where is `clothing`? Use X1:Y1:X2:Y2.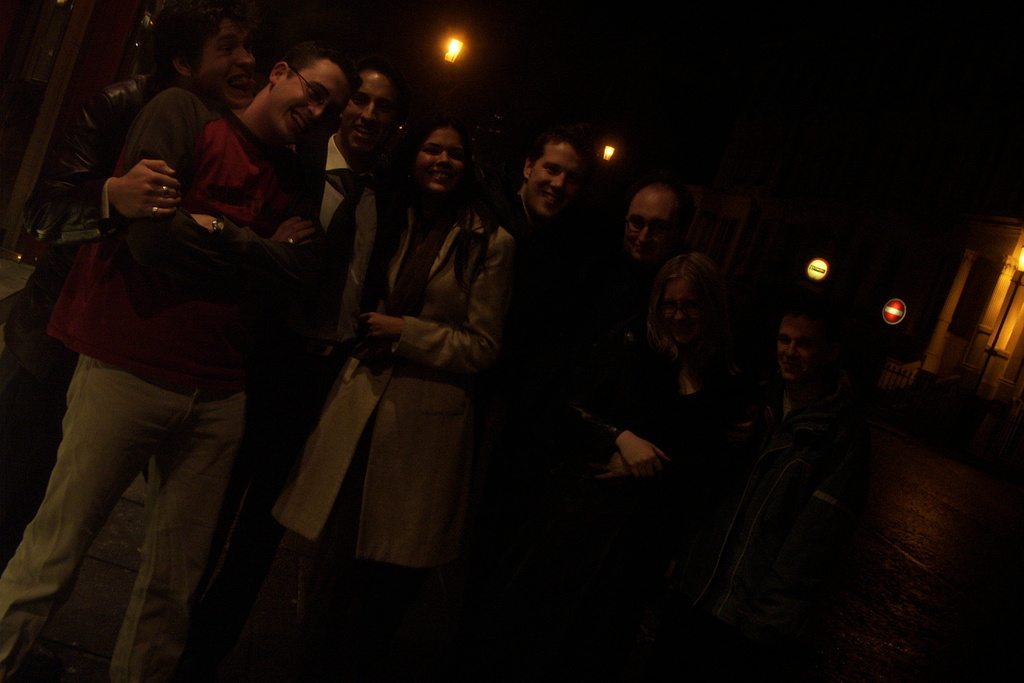
299:94:531:627.
